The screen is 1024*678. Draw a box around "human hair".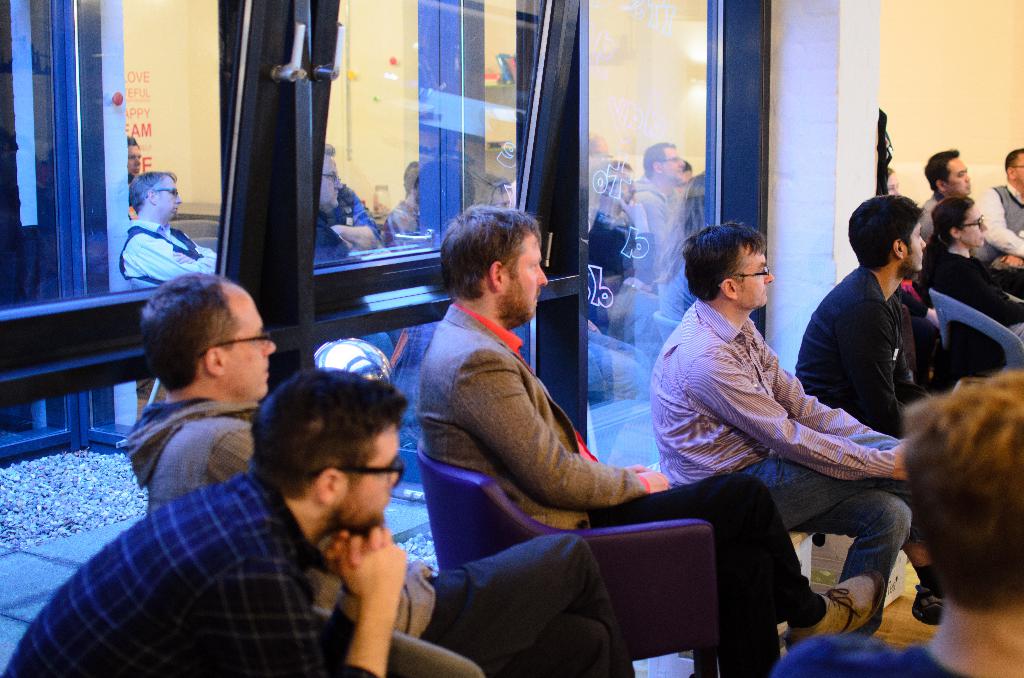
crop(132, 170, 175, 213).
